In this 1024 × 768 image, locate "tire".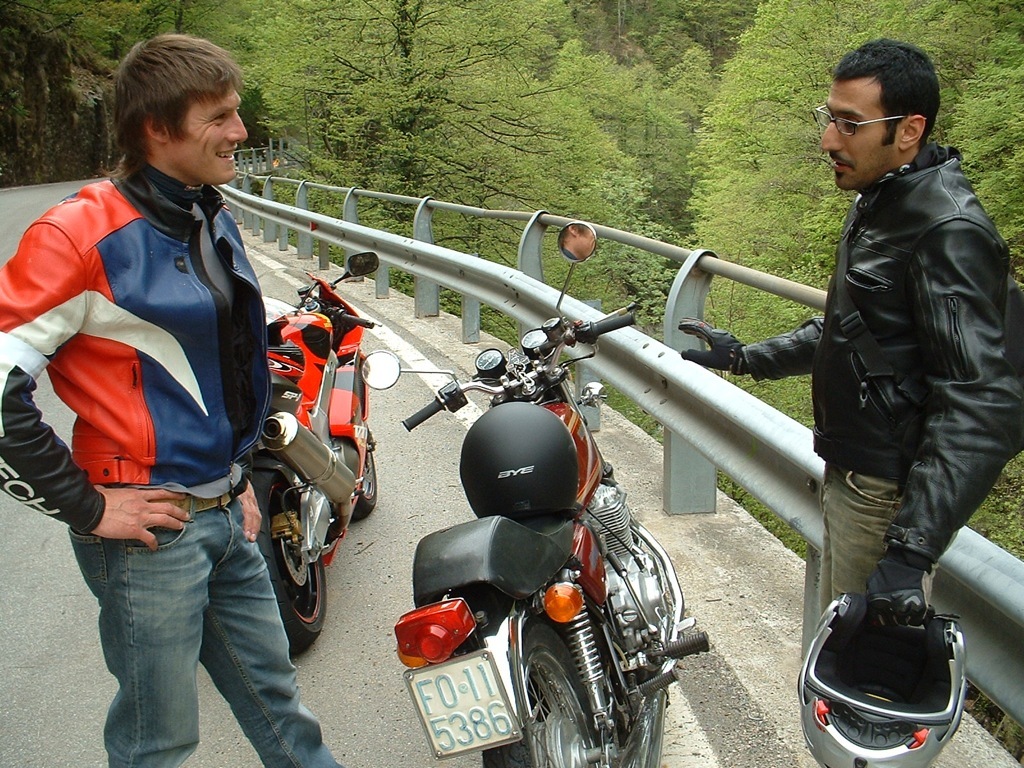
Bounding box: bbox=(349, 416, 379, 517).
